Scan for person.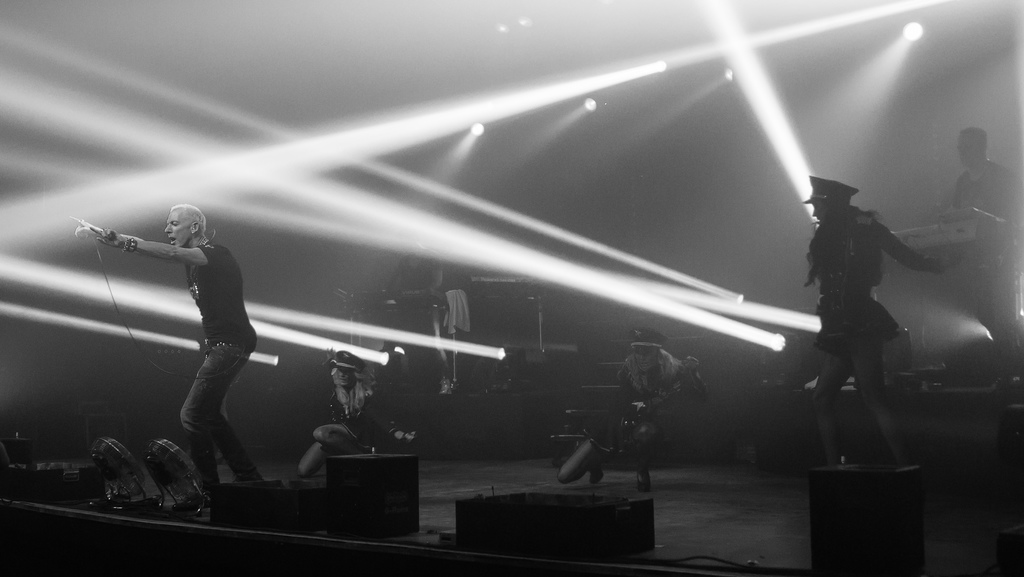
Scan result: {"x1": 929, "y1": 114, "x2": 1023, "y2": 349}.
